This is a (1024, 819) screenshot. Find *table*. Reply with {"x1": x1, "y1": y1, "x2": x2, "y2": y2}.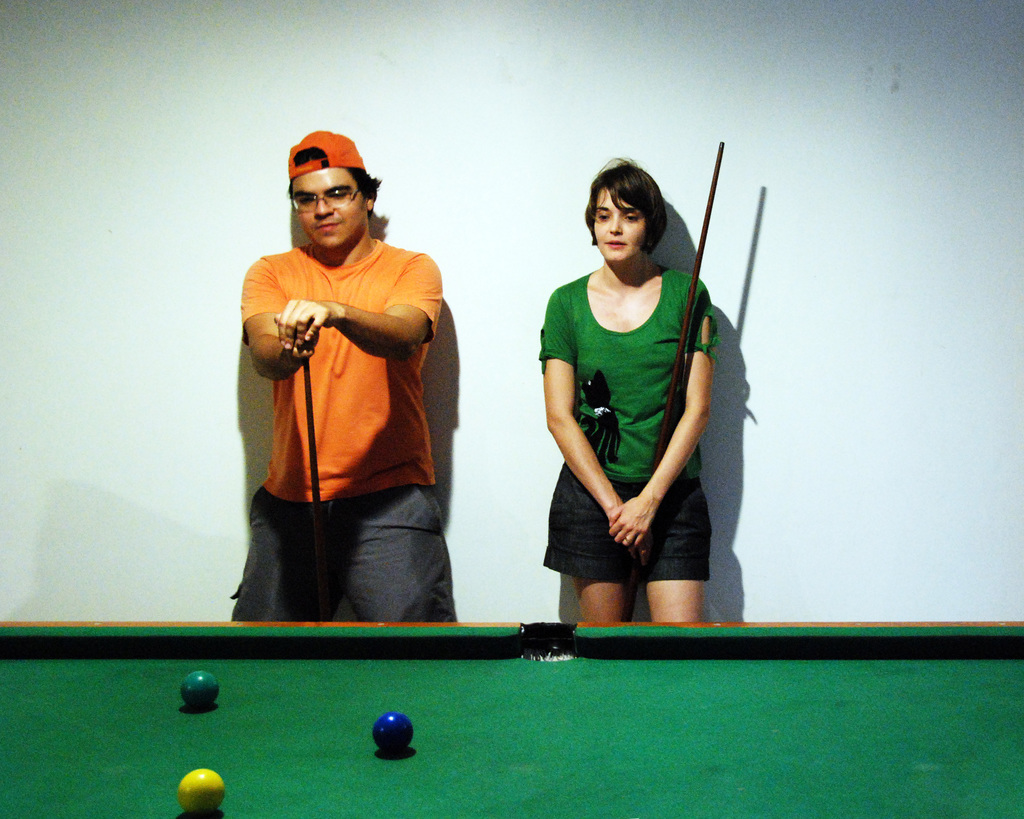
{"x1": 0, "y1": 608, "x2": 1023, "y2": 818}.
